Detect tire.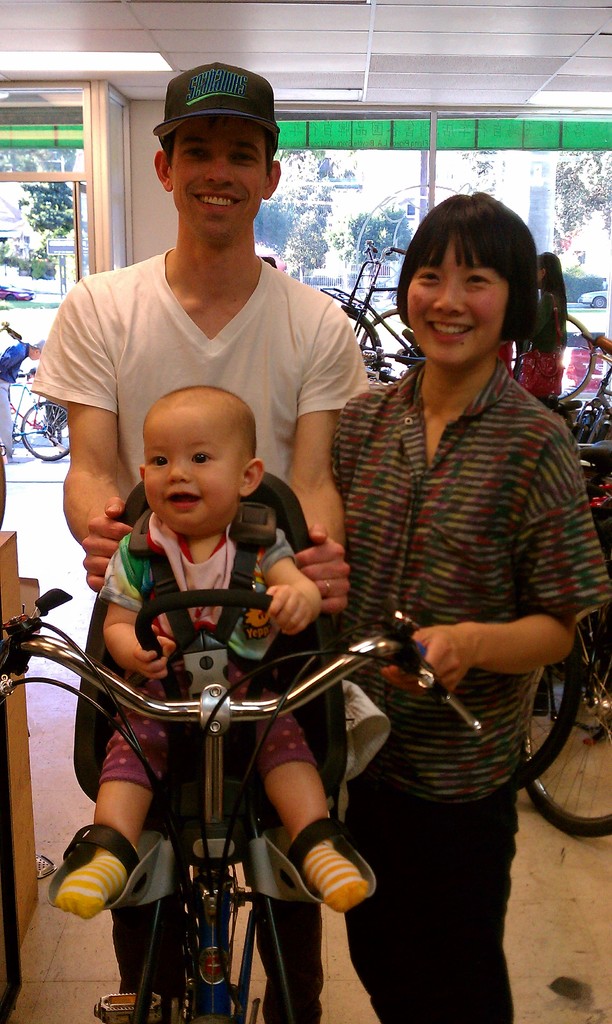
Detected at BBox(335, 301, 380, 376).
